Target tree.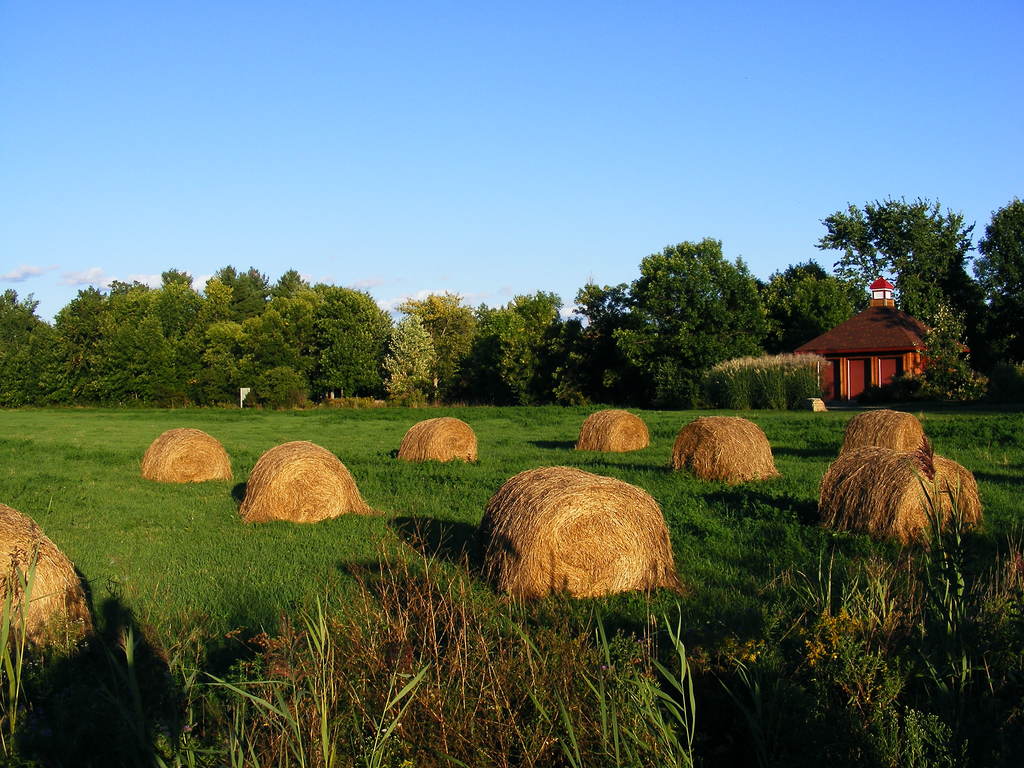
Target region: <bbox>152, 265, 203, 339</bbox>.
